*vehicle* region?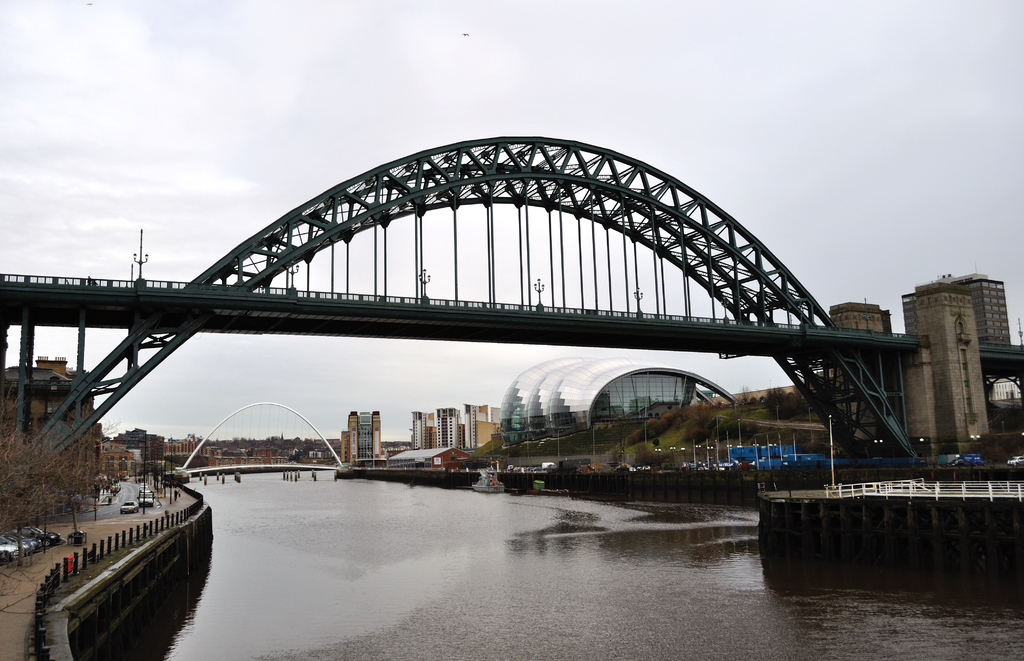
x1=139 y1=491 x2=152 y2=507
